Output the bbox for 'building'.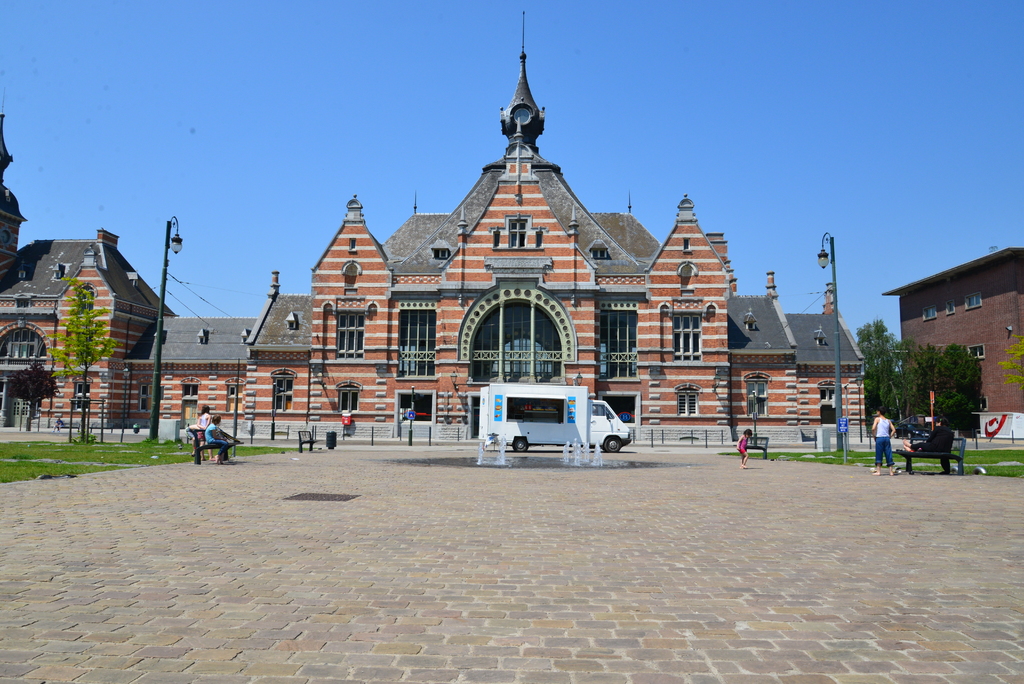
crop(883, 238, 1023, 434).
